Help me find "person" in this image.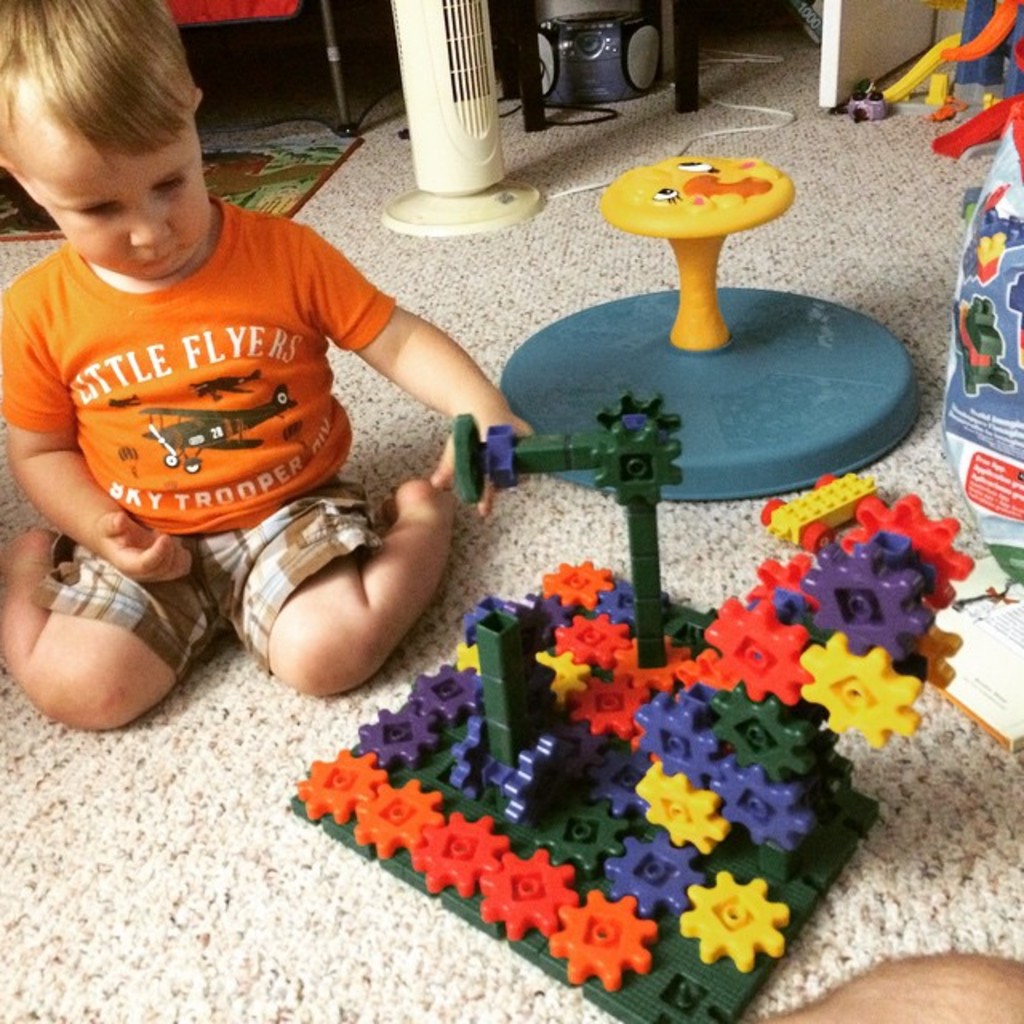
Found it: box(758, 954, 1022, 1022).
